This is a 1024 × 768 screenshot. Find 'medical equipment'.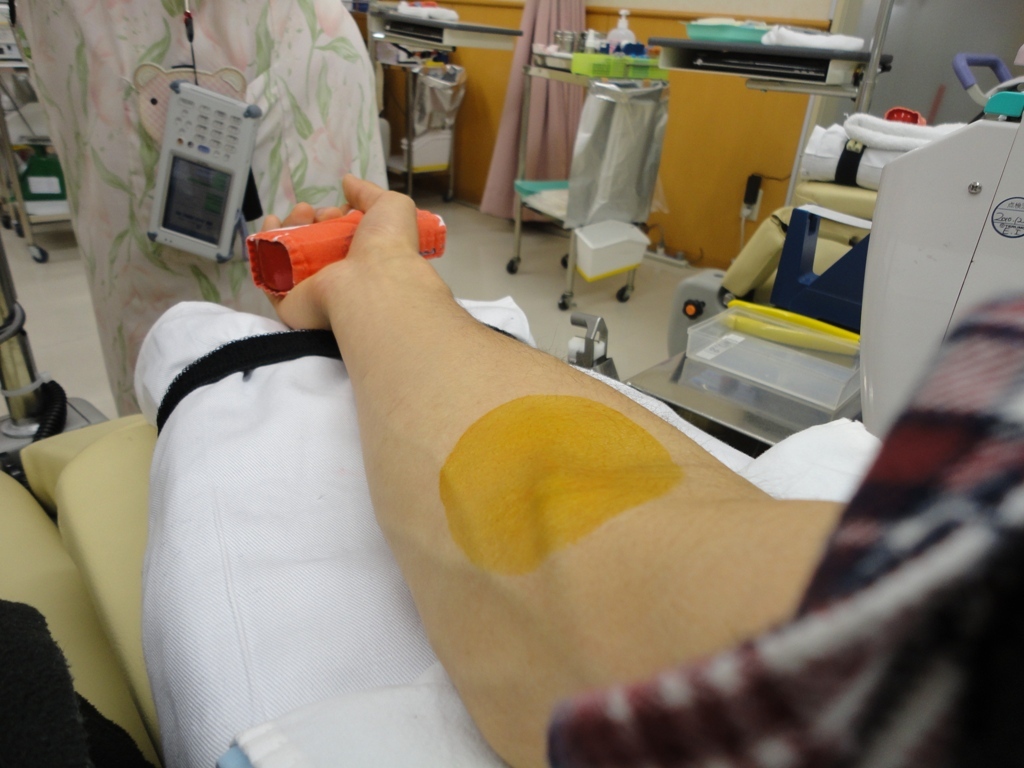
Bounding box: locate(150, 80, 254, 266).
